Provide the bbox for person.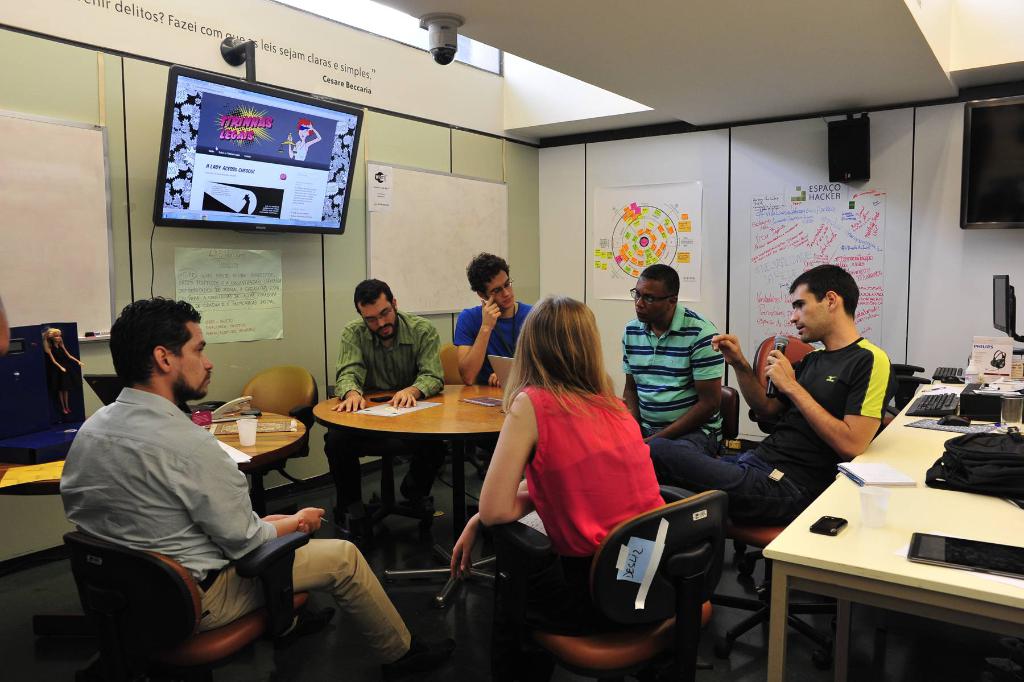
[449, 251, 532, 386].
